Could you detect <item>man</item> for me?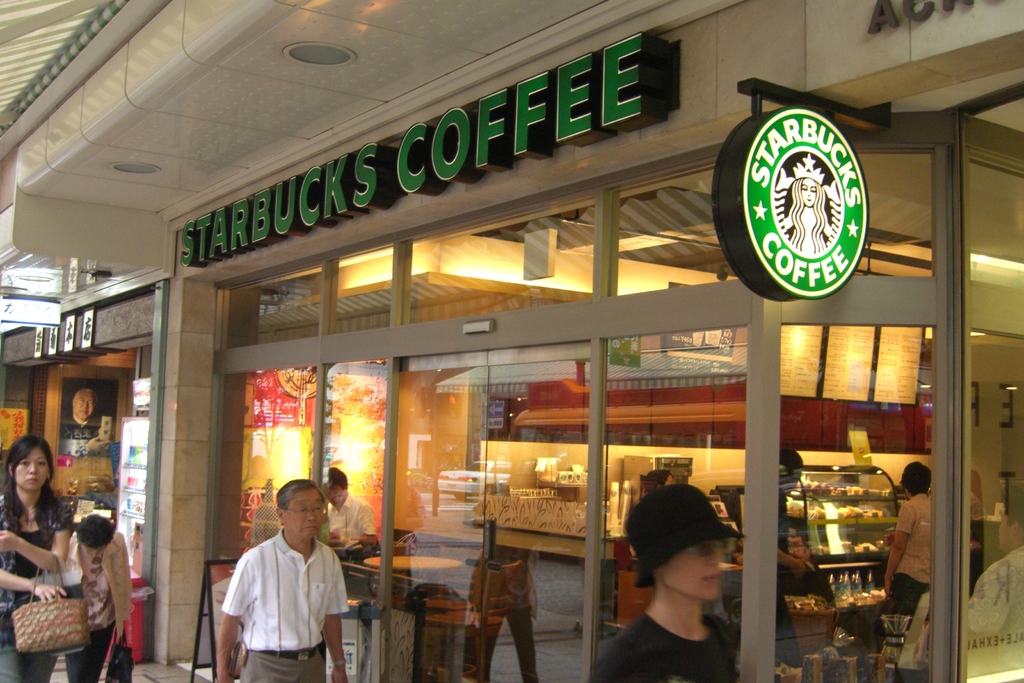
Detection result: [x1=58, y1=388, x2=101, y2=457].
